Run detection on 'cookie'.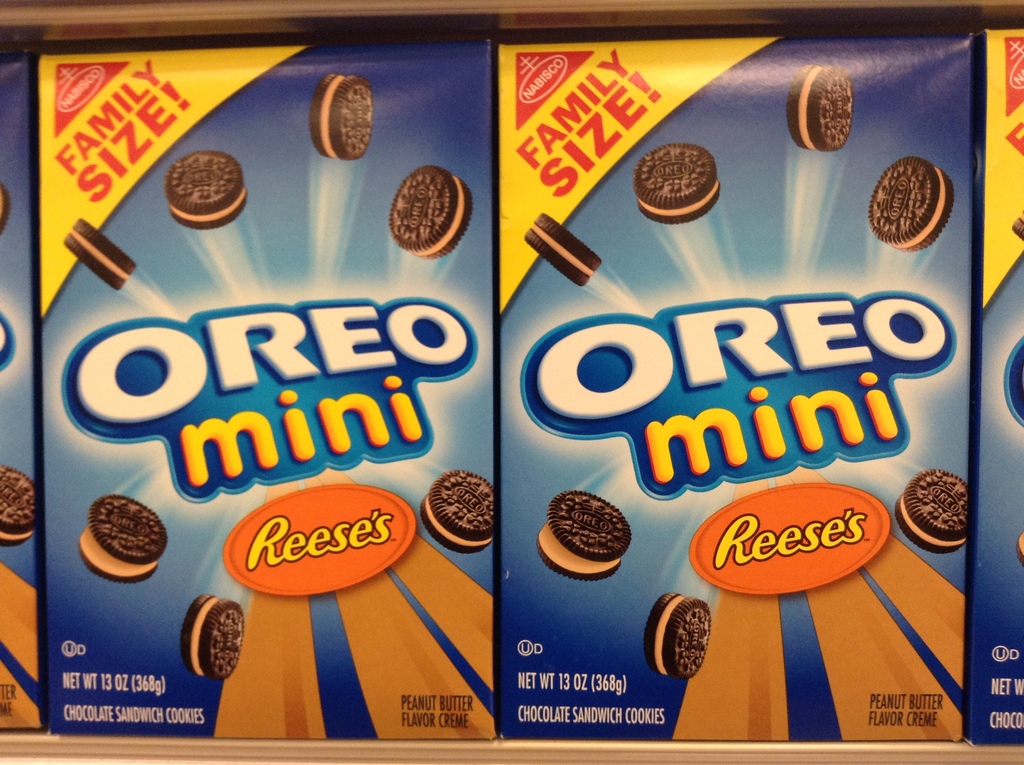
Result: BBox(540, 490, 642, 586).
